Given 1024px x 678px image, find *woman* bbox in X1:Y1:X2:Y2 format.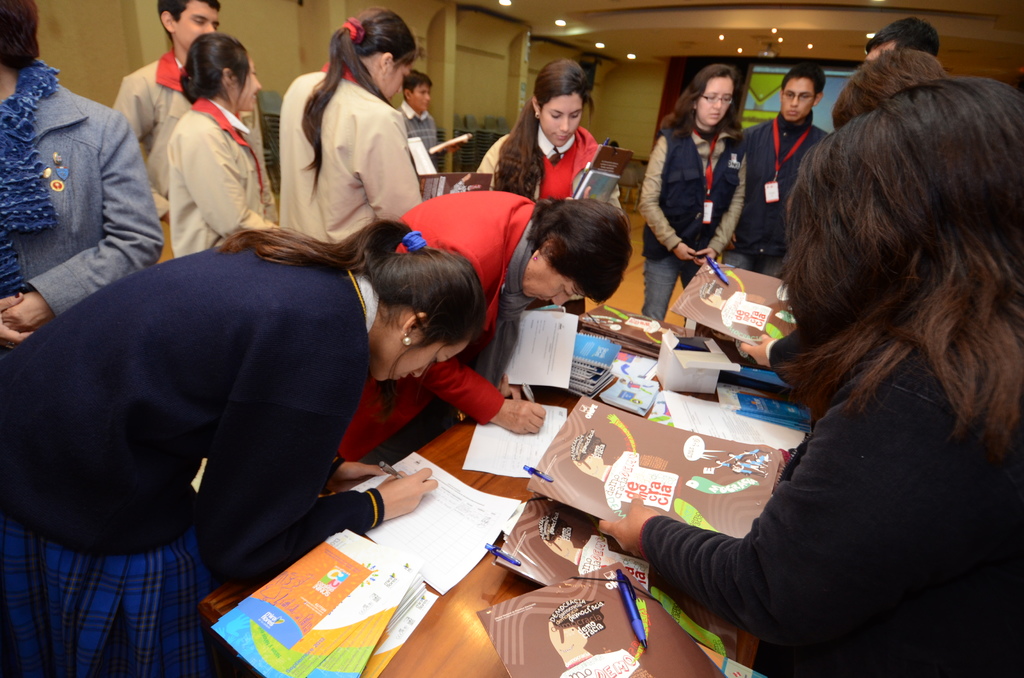
2:209:484:677.
